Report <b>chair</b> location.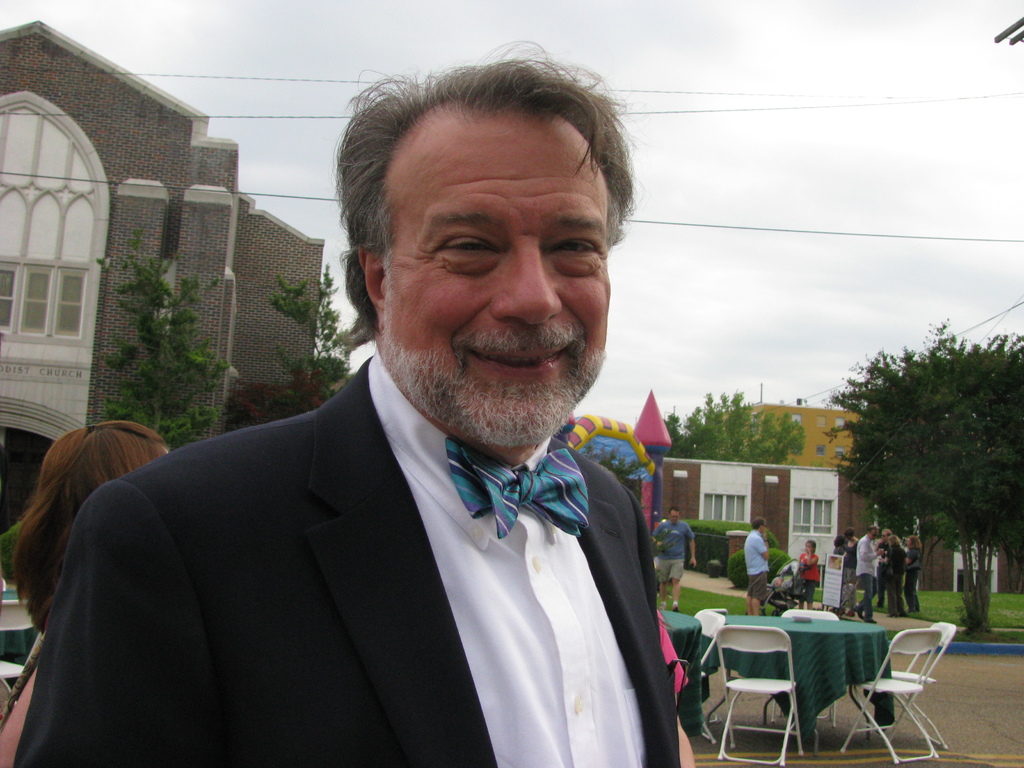
Report: crop(863, 623, 953, 754).
